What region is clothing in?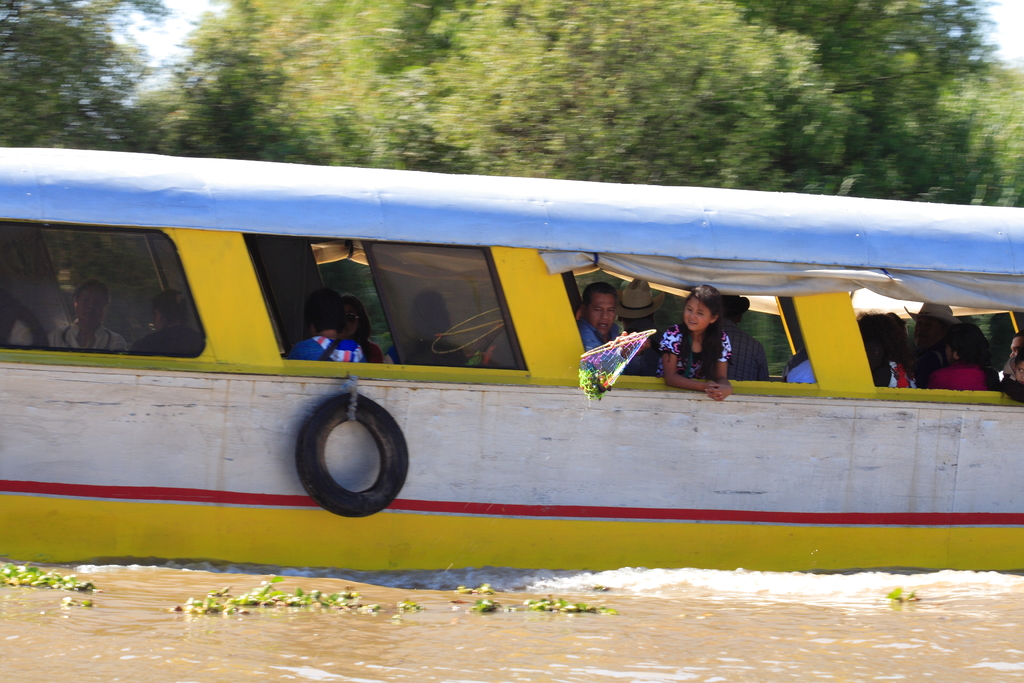
box=[729, 322, 772, 383].
